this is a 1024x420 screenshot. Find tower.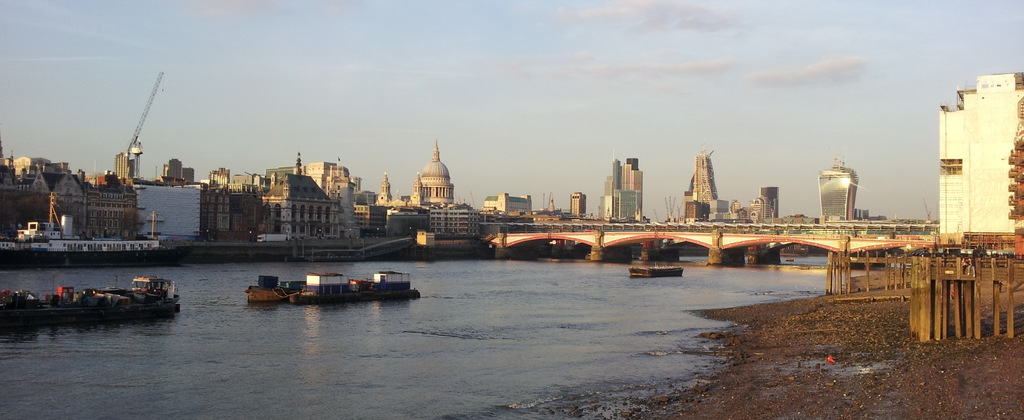
Bounding box: bbox=[762, 187, 782, 219].
